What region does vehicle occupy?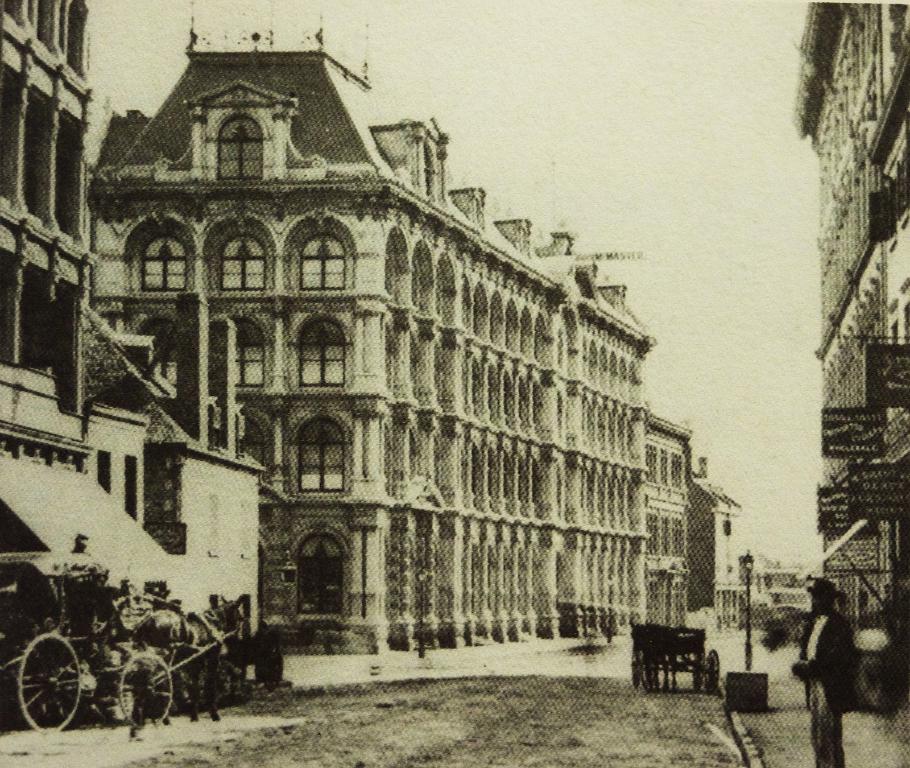
(2,534,242,734).
